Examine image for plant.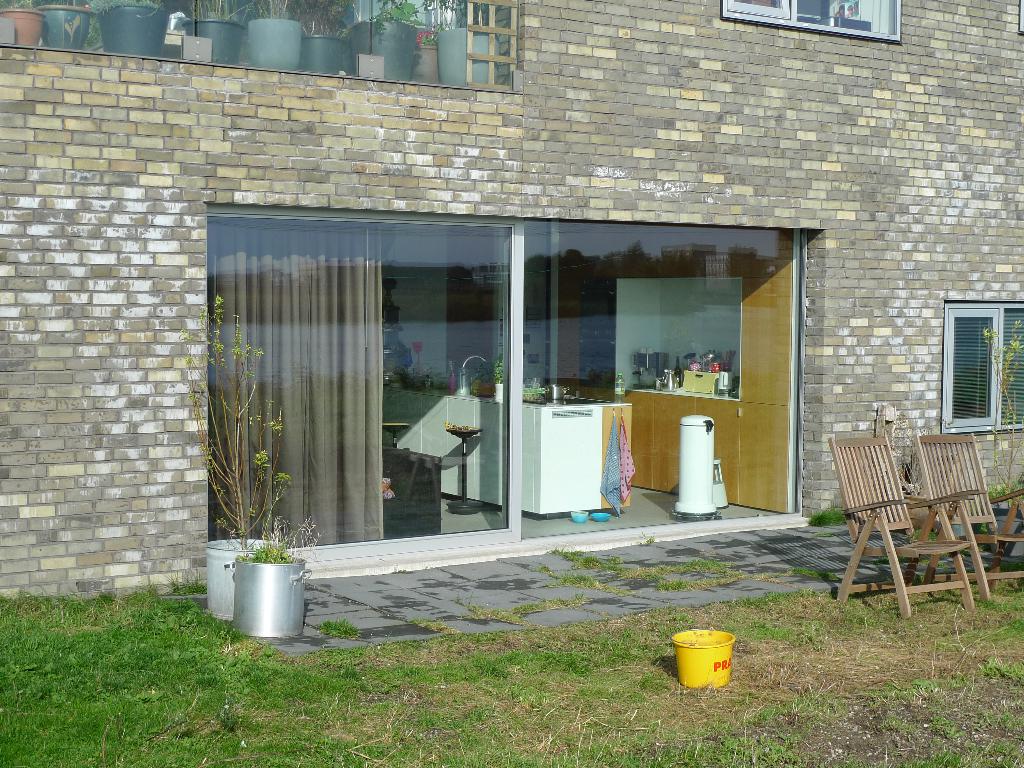
Examination result: [239, 533, 292, 563].
